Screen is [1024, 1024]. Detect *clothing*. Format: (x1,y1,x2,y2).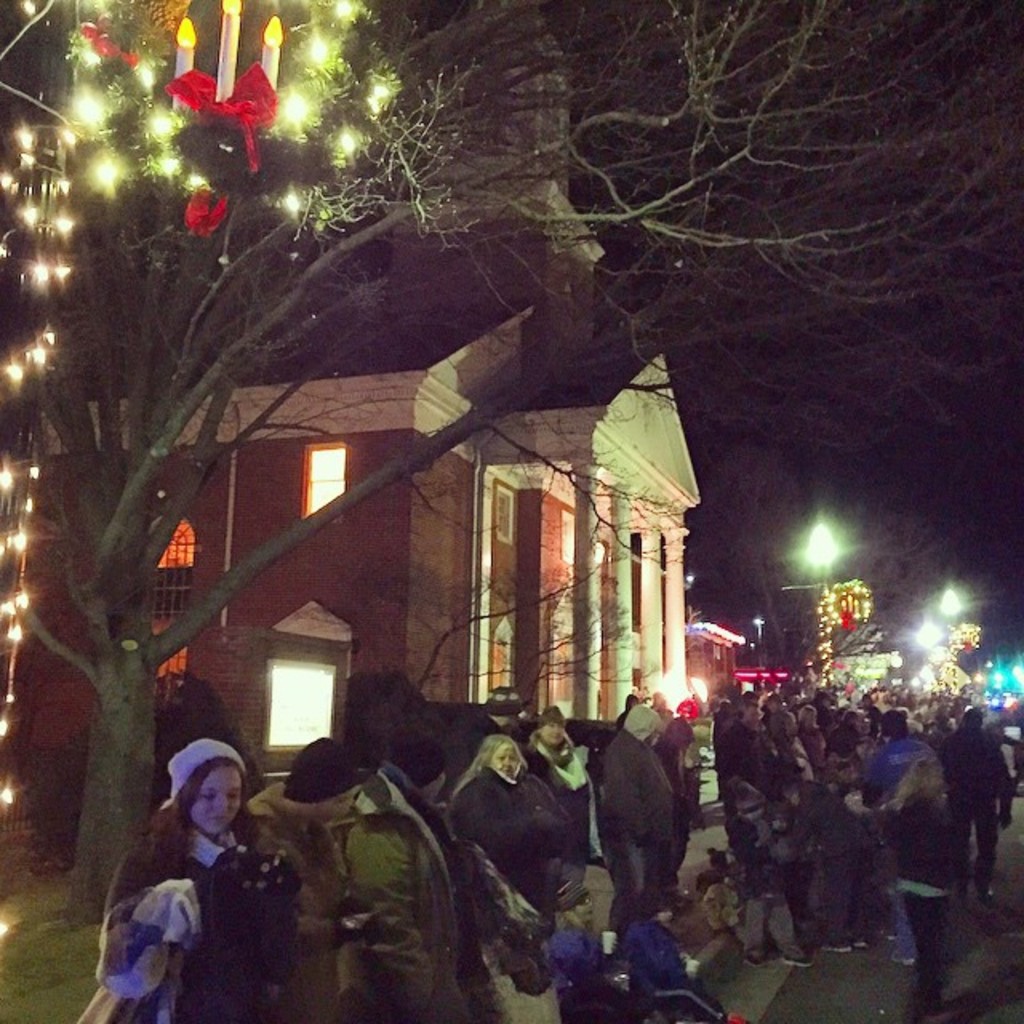
(581,720,667,963).
